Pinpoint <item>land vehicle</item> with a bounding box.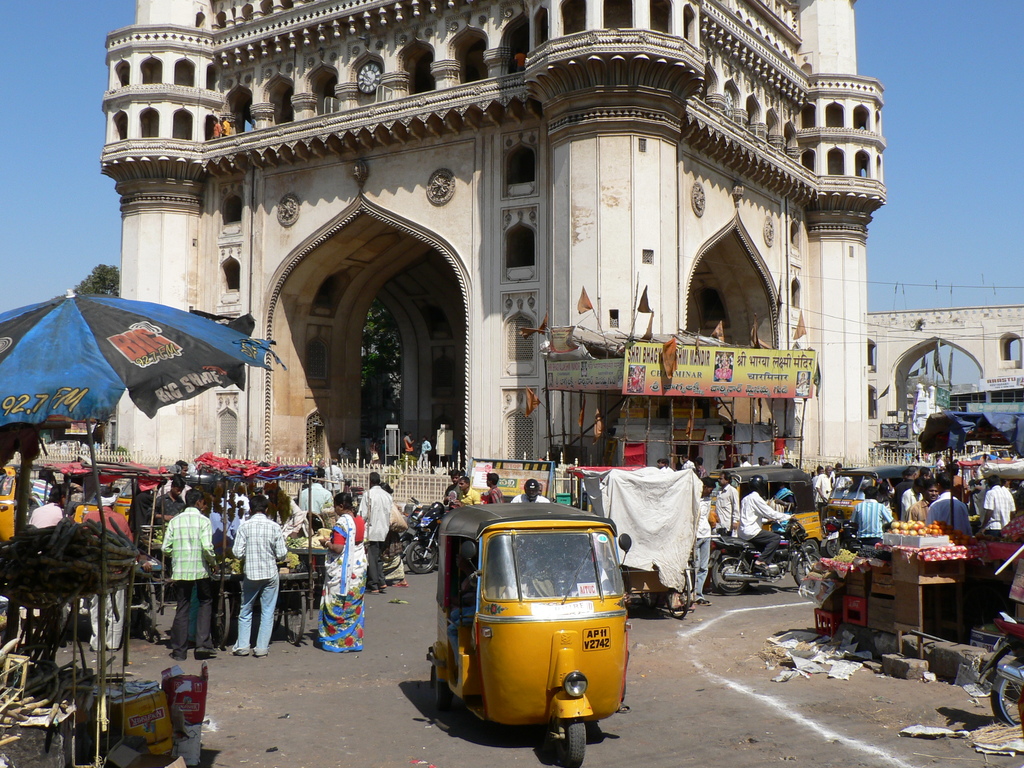
rect(708, 468, 817, 554).
